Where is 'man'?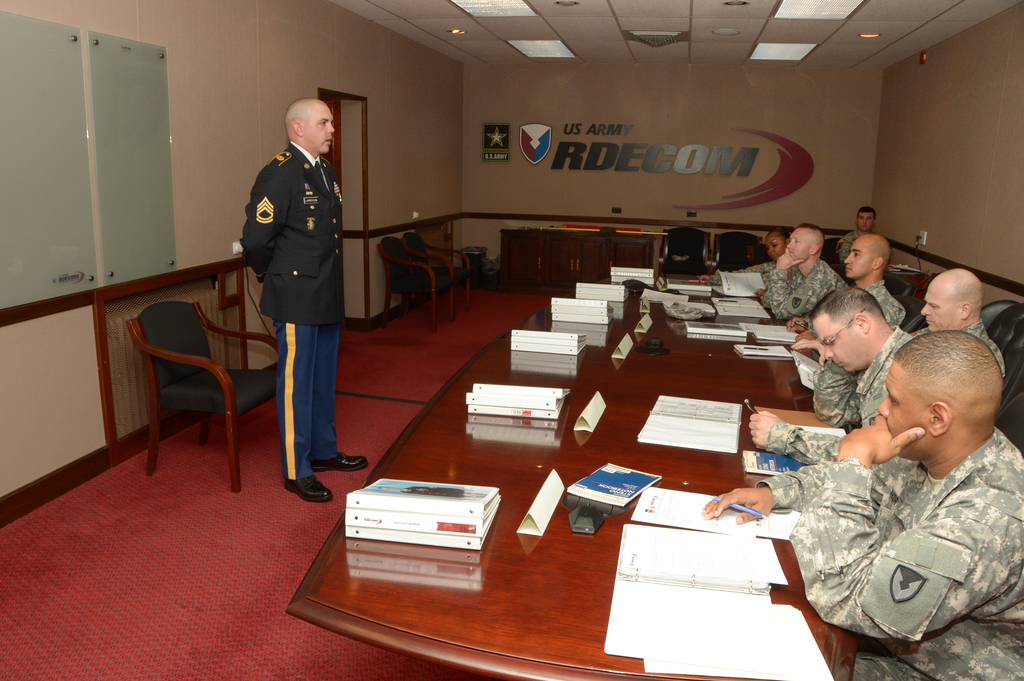
select_region(788, 234, 904, 342).
